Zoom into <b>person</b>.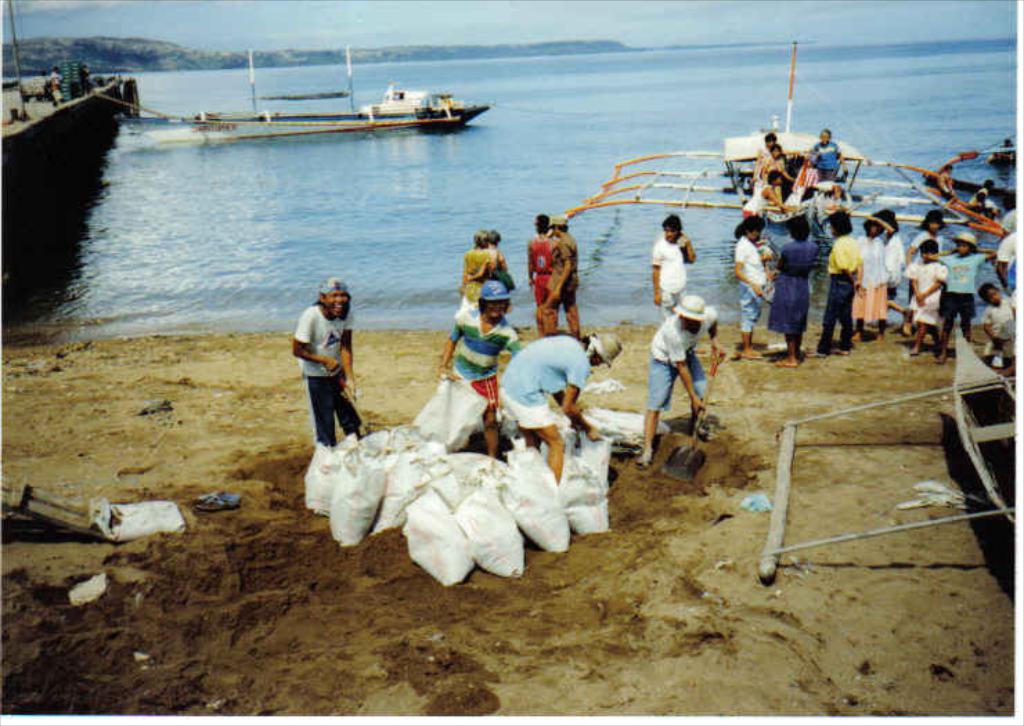
Zoom target: box=[542, 212, 585, 342].
